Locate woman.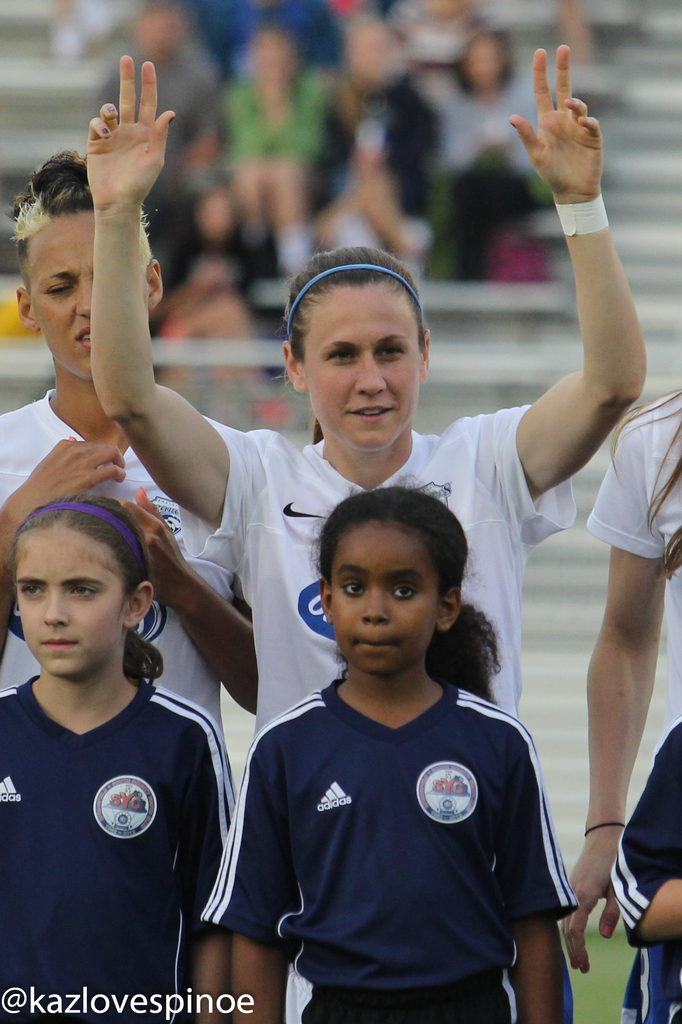
Bounding box: x1=0, y1=142, x2=263, y2=749.
